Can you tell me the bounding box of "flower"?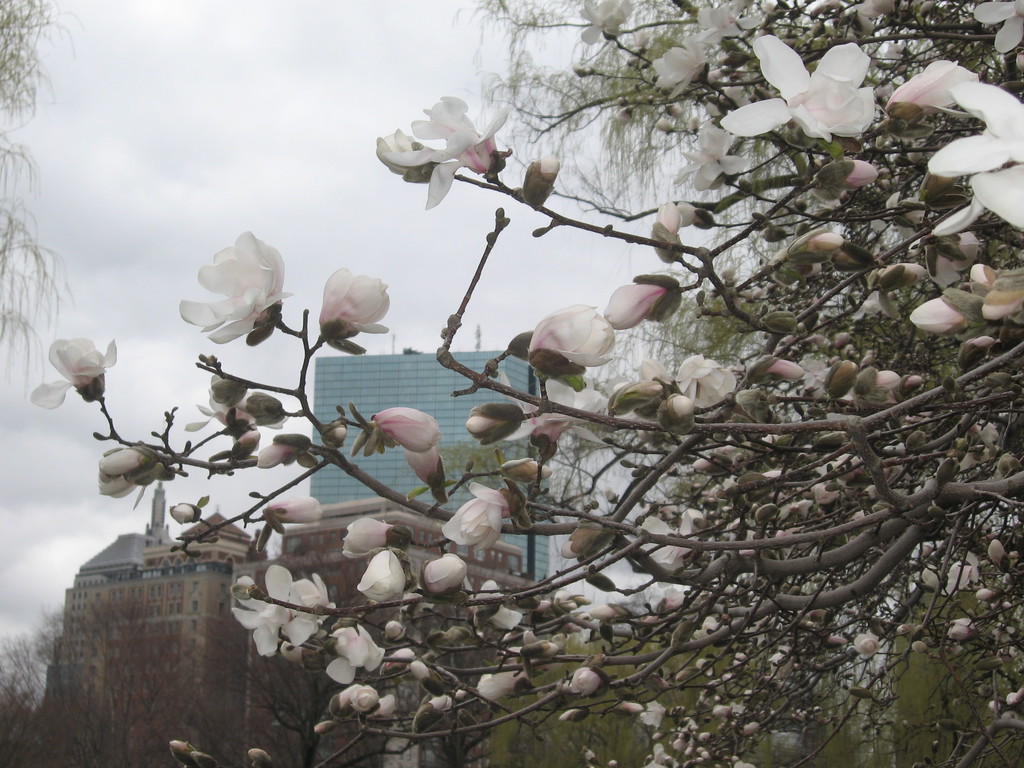
left=340, top=515, right=397, bottom=559.
